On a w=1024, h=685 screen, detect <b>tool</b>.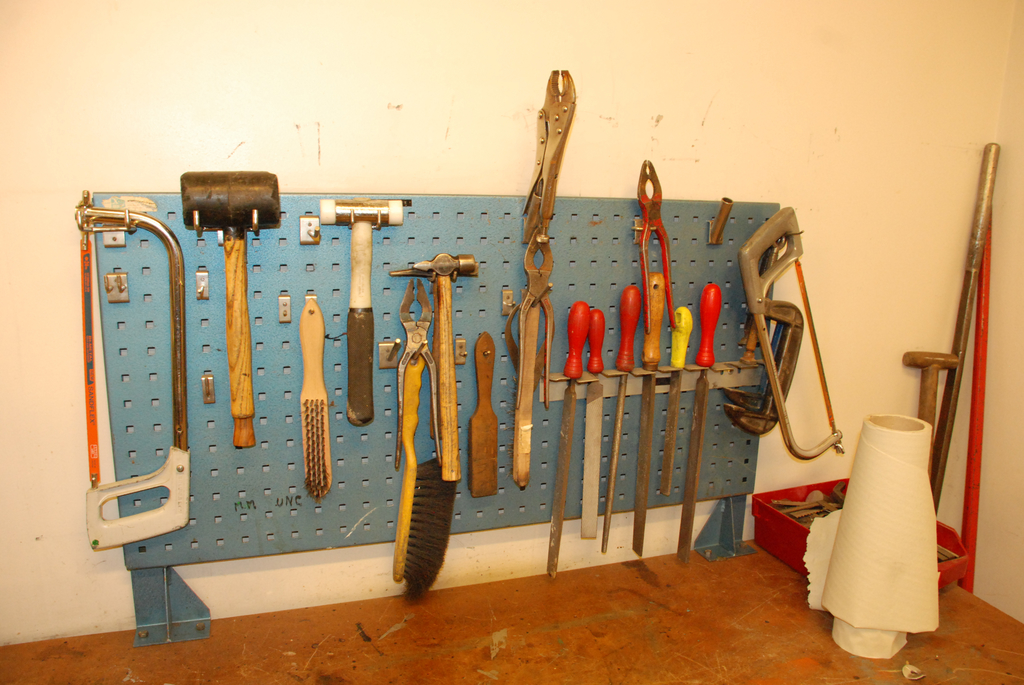
locate(543, 298, 594, 589).
